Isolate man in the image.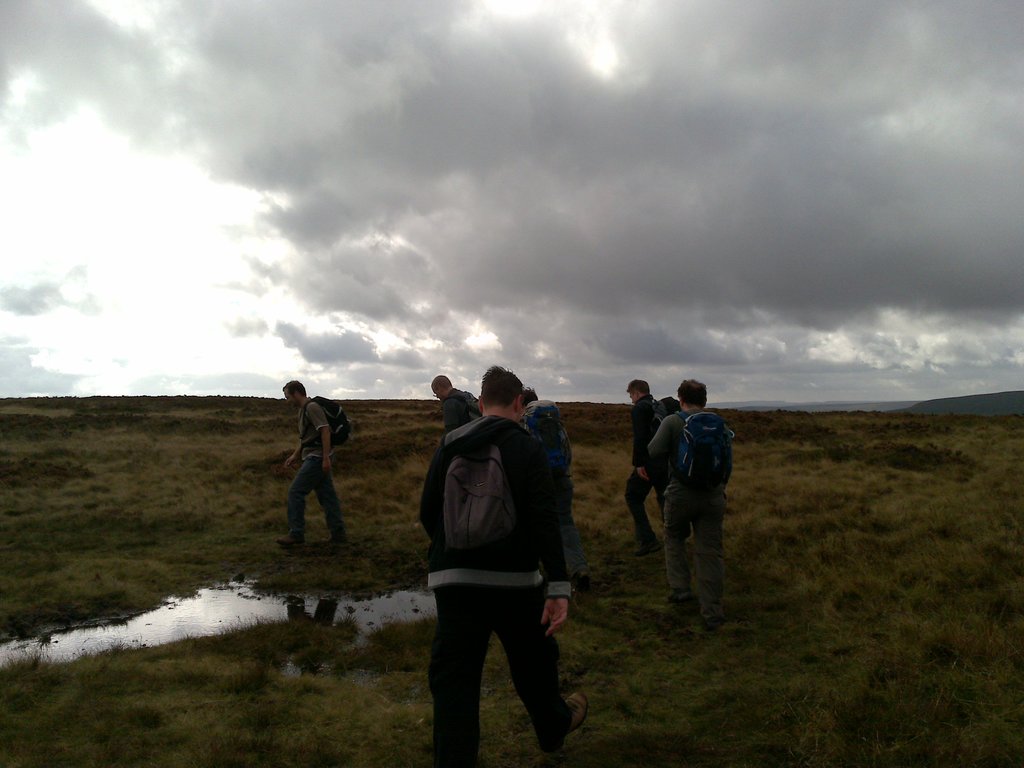
Isolated region: crop(520, 383, 586, 530).
